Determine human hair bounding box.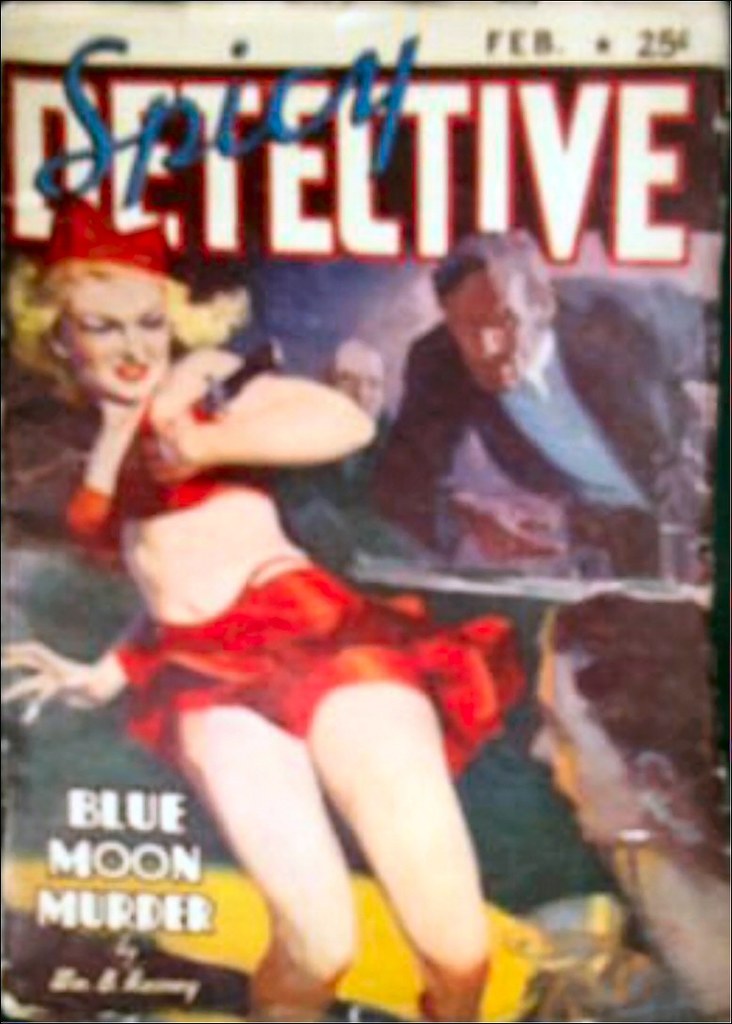
Determined: detection(538, 595, 731, 862).
